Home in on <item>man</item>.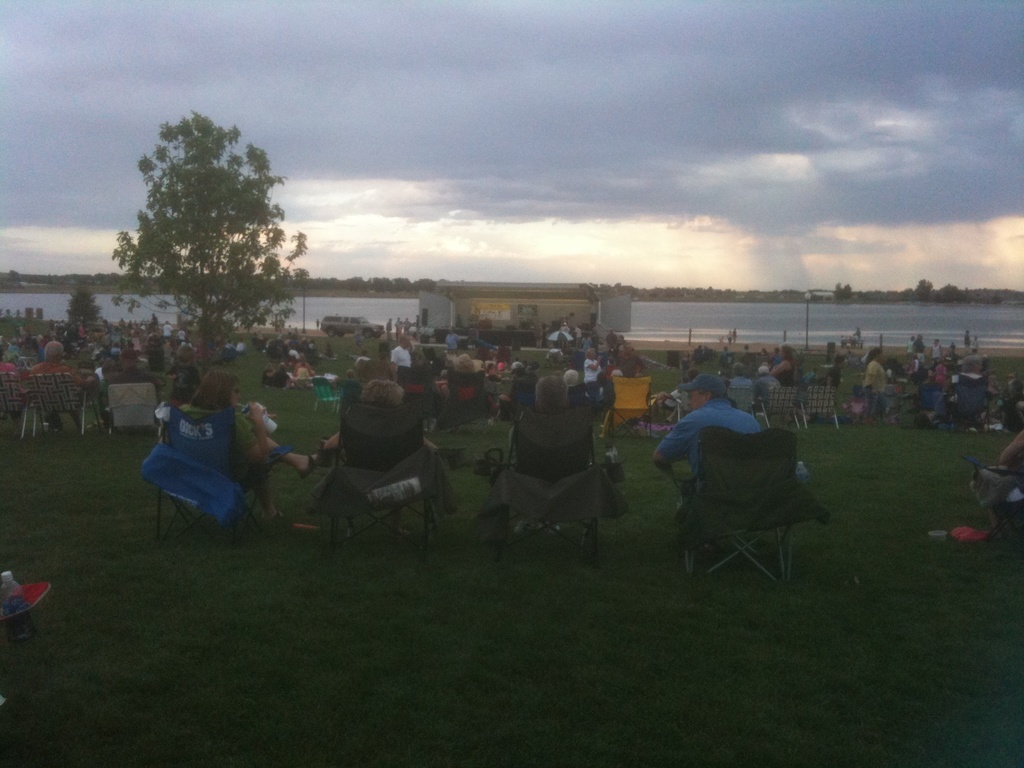
Homed in at (603, 326, 619, 358).
